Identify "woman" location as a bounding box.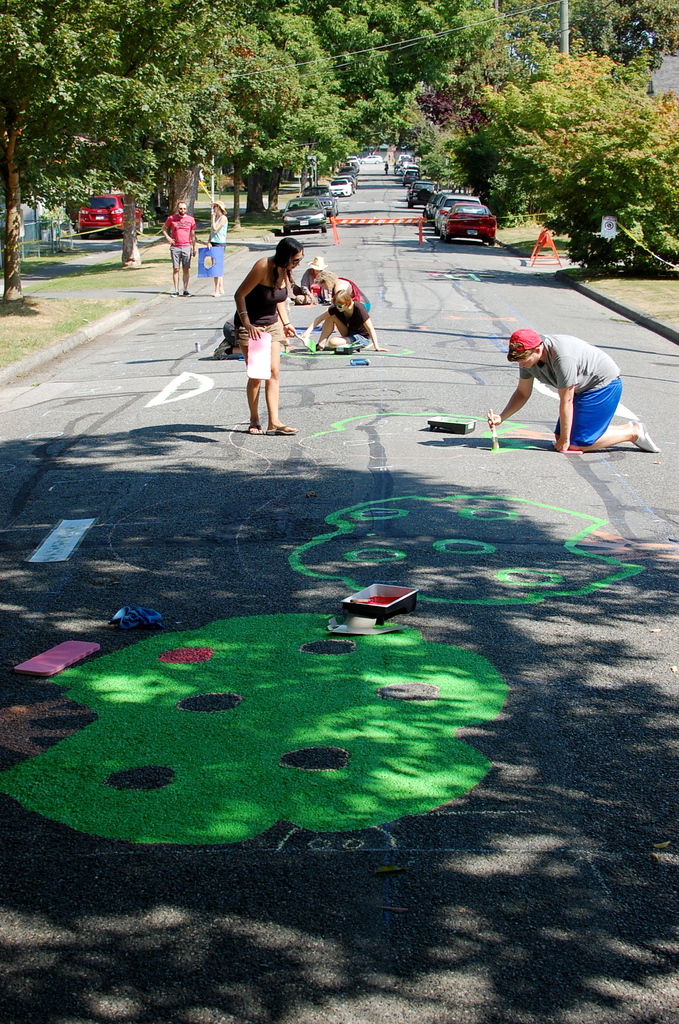
299, 287, 389, 353.
